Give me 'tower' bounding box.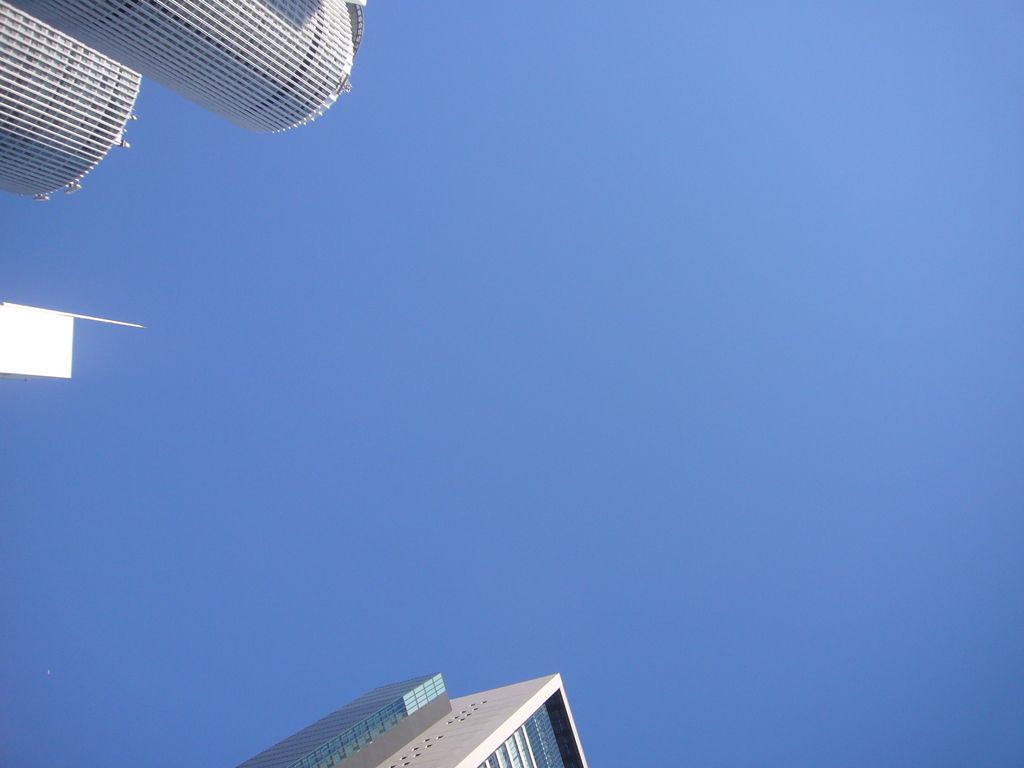
0,0,368,137.
